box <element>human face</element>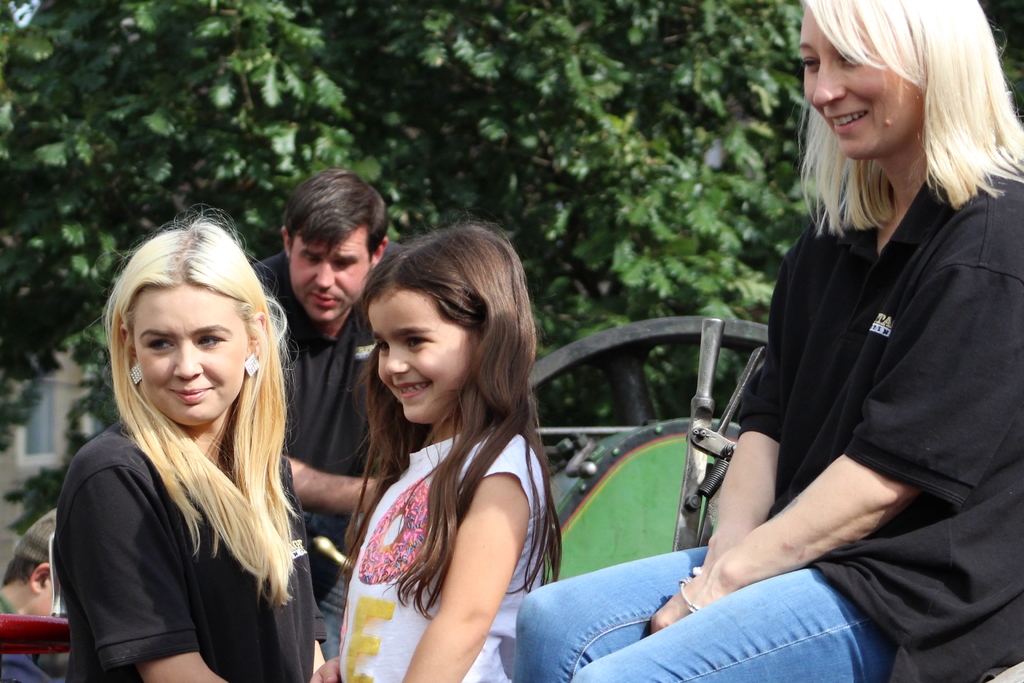
locate(367, 291, 479, 424)
